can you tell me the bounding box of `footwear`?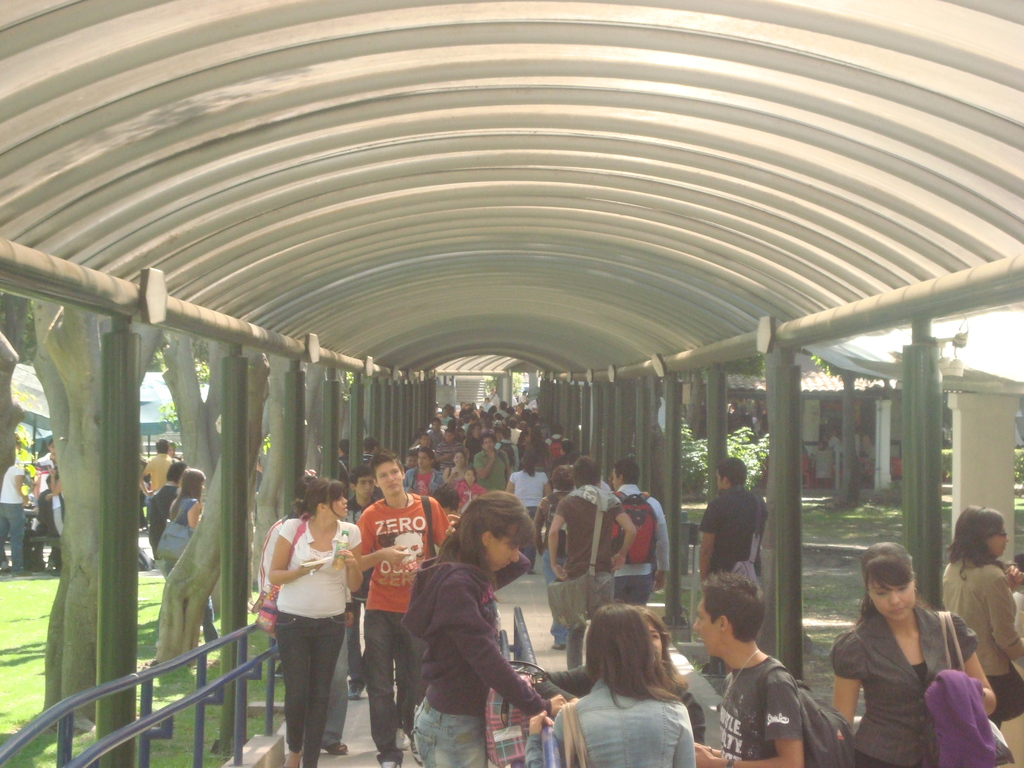
l=527, t=569, r=536, b=575.
